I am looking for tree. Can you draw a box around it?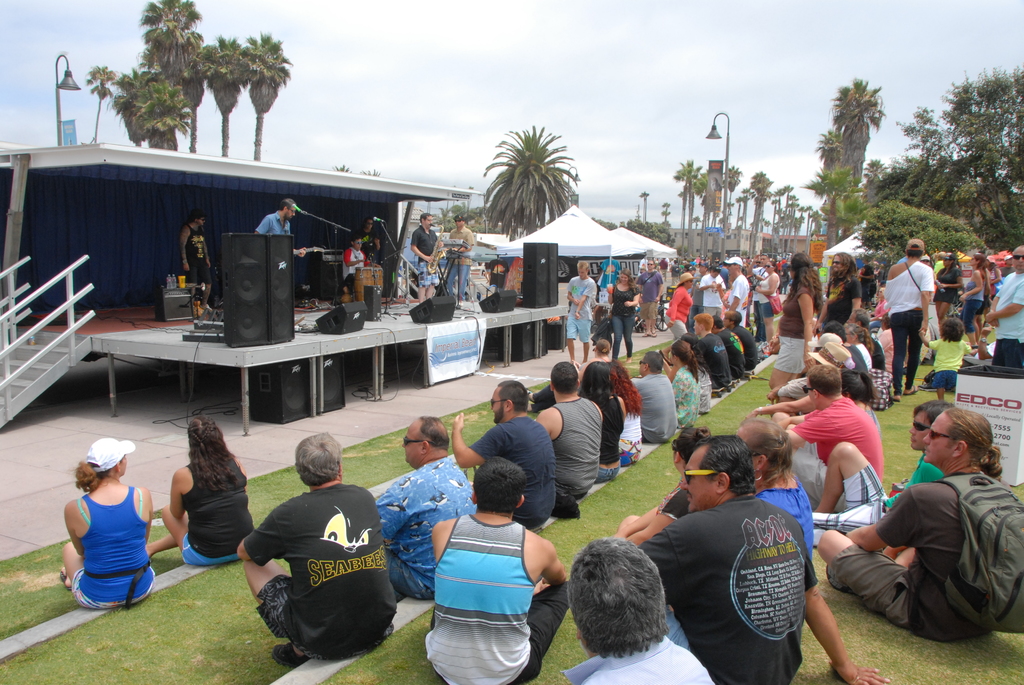
Sure, the bounding box is (x1=796, y1=69, x2=879, y2=250).
